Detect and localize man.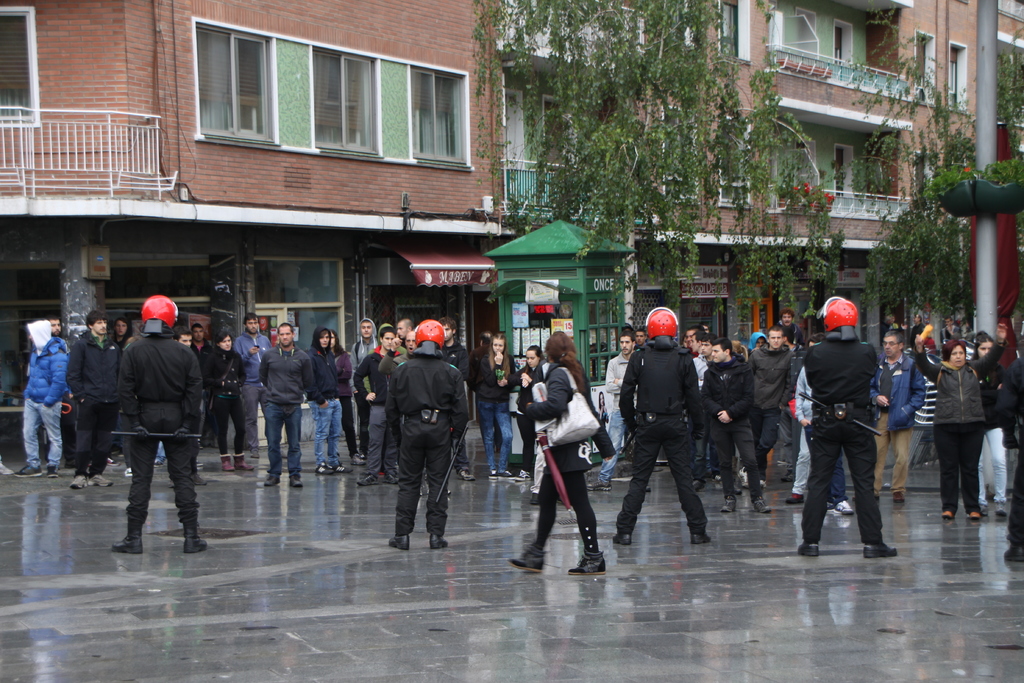
Localized at box=[109, 292, 213, 559].
